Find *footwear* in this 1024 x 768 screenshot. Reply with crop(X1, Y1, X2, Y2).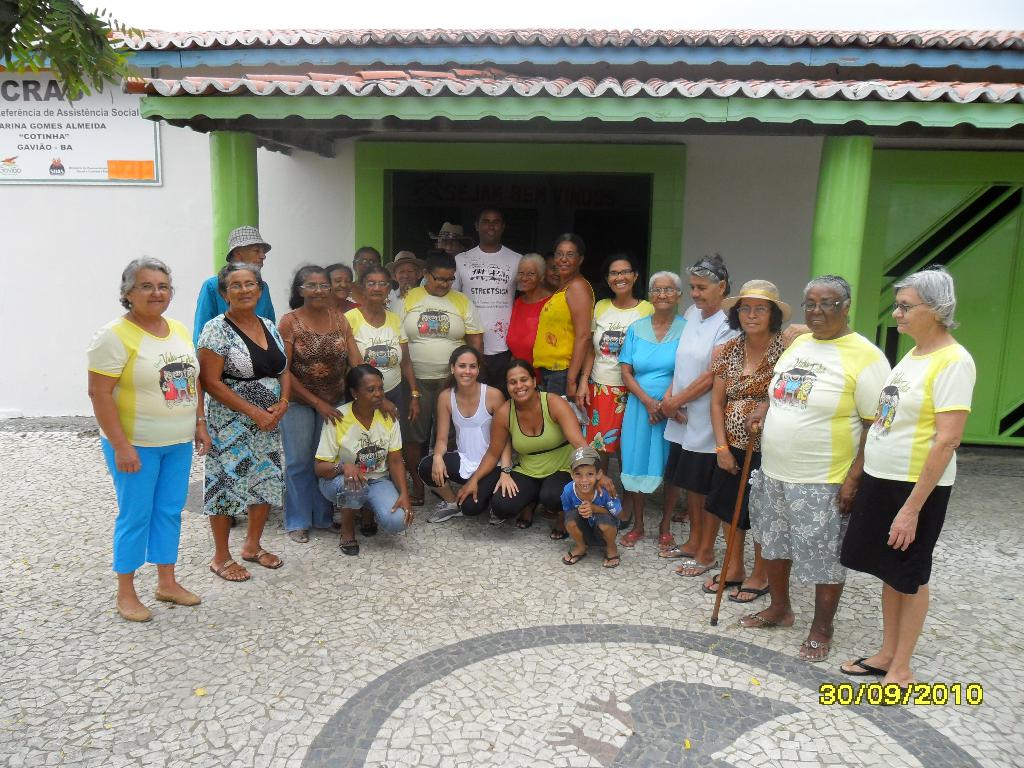
crop(241, 545, 286, 572).
